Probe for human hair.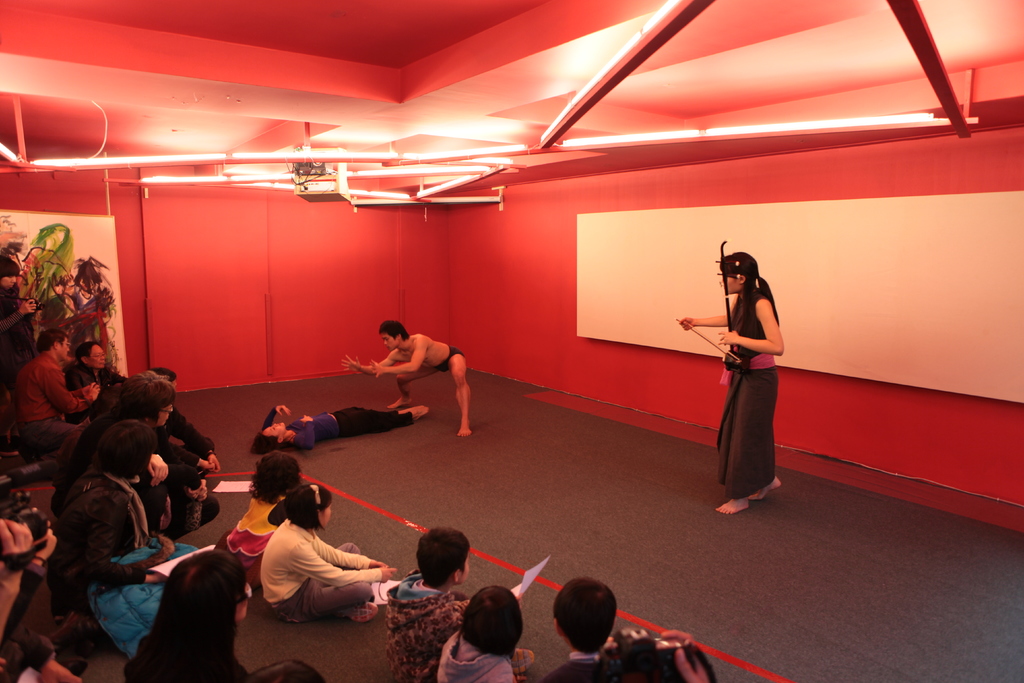
Probe result: bbox=(248, 433, 278, 456).
